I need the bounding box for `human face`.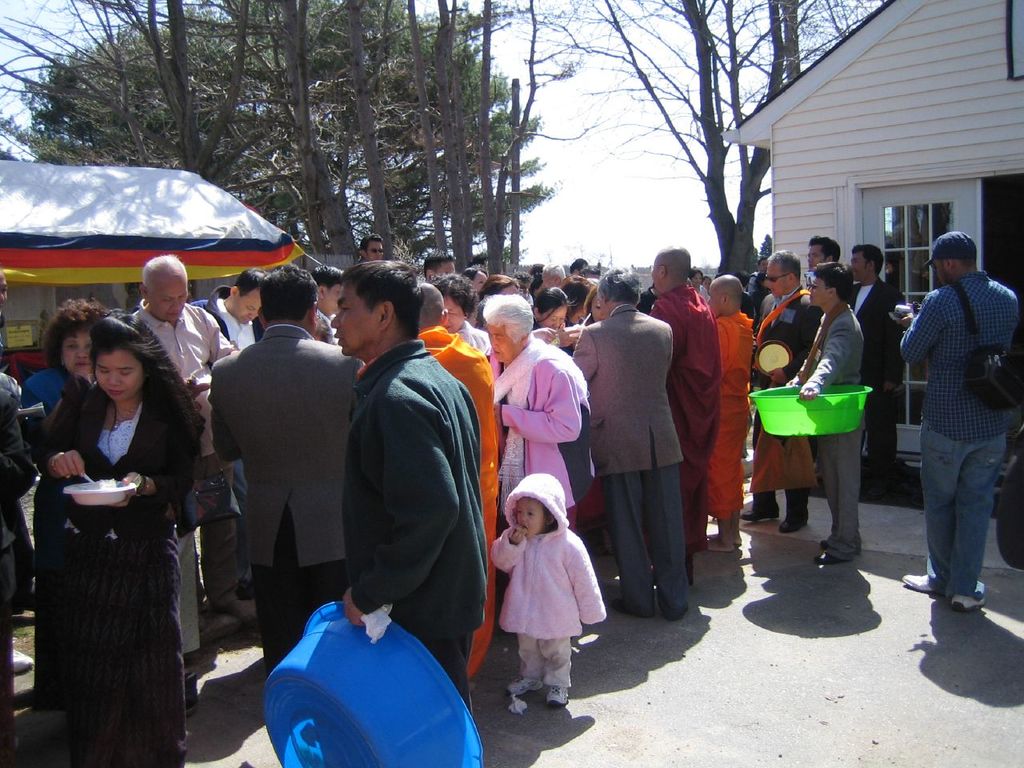
Here it is: 234, 290, 258, 325.
